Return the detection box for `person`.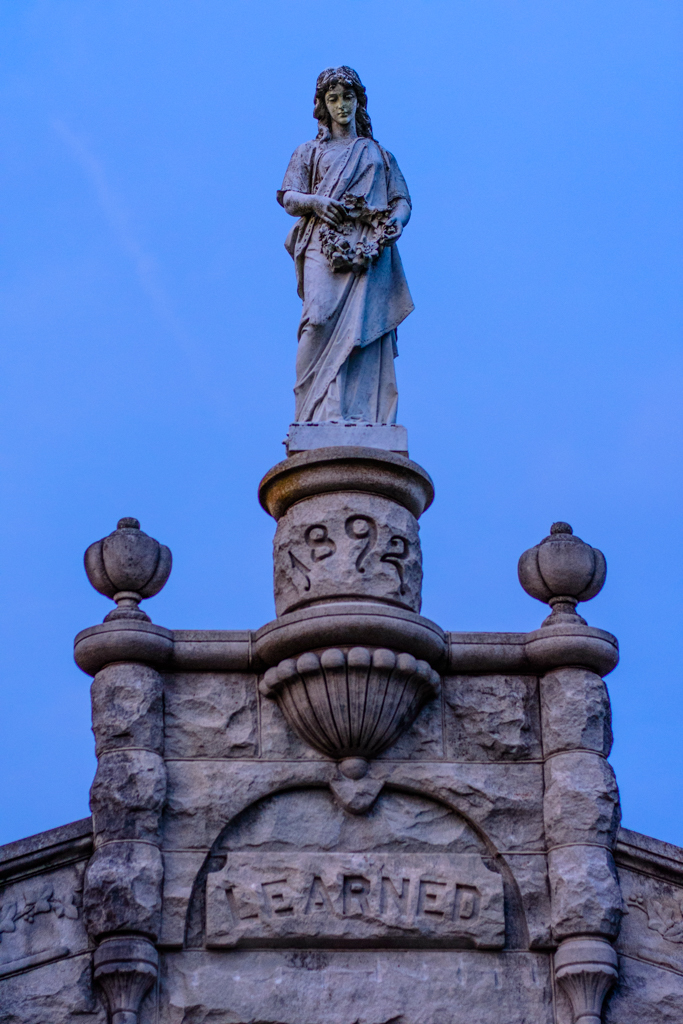
l=275, t=65, r=413, b=421.
